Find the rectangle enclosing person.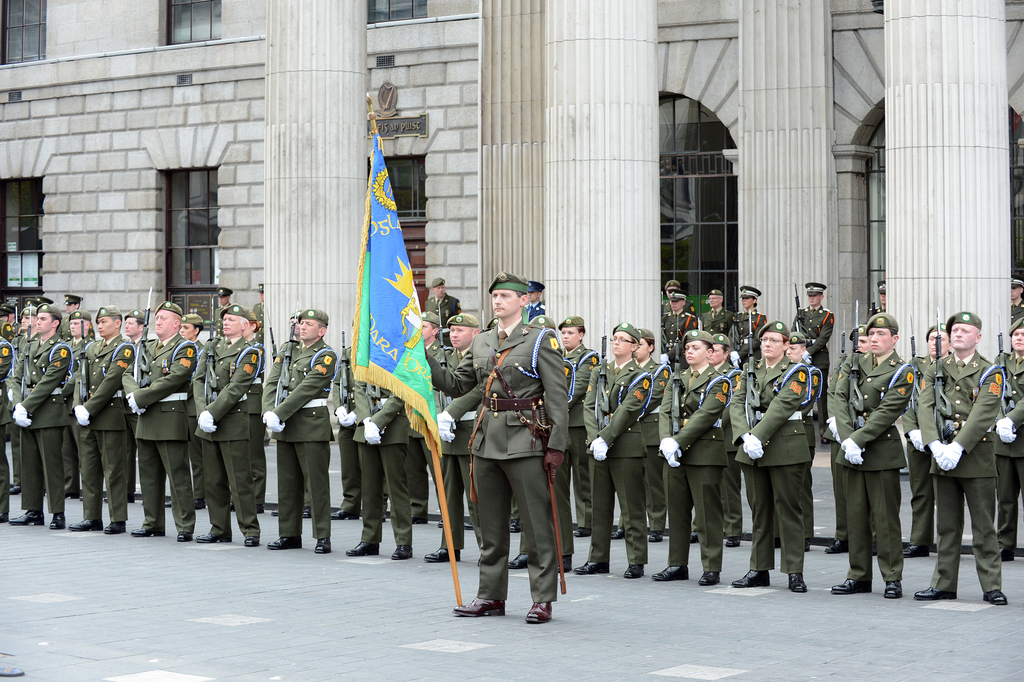
[x1=755, y1=316, x2=833, y2=603].
